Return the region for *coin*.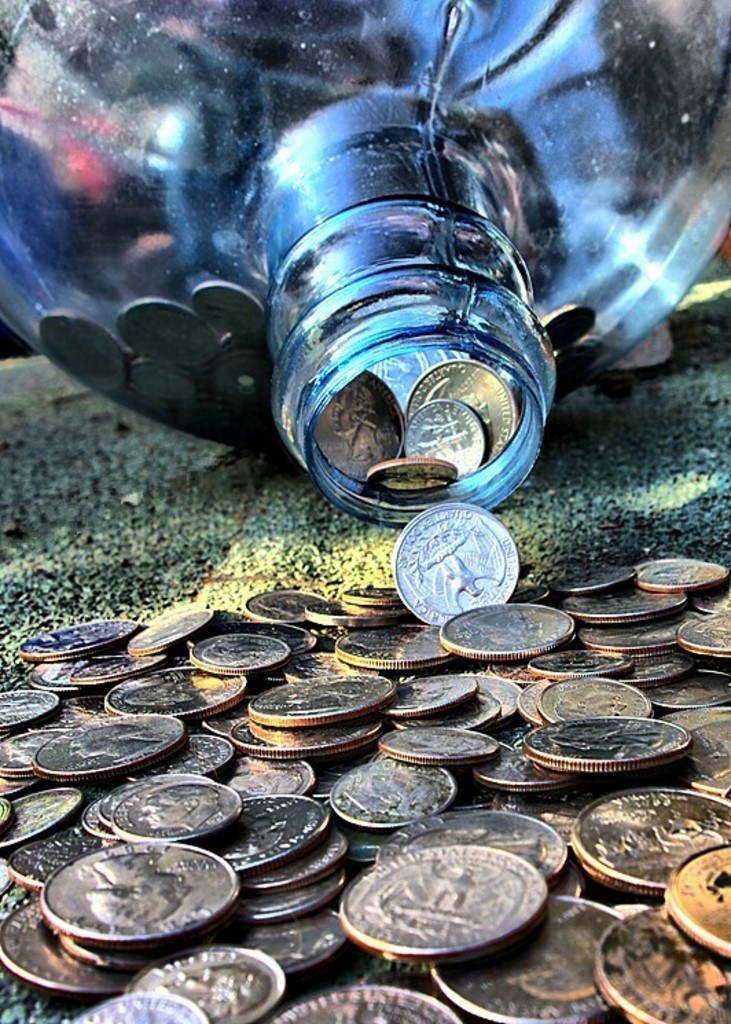
(left=110, top=772, right=239, bottom=843).
